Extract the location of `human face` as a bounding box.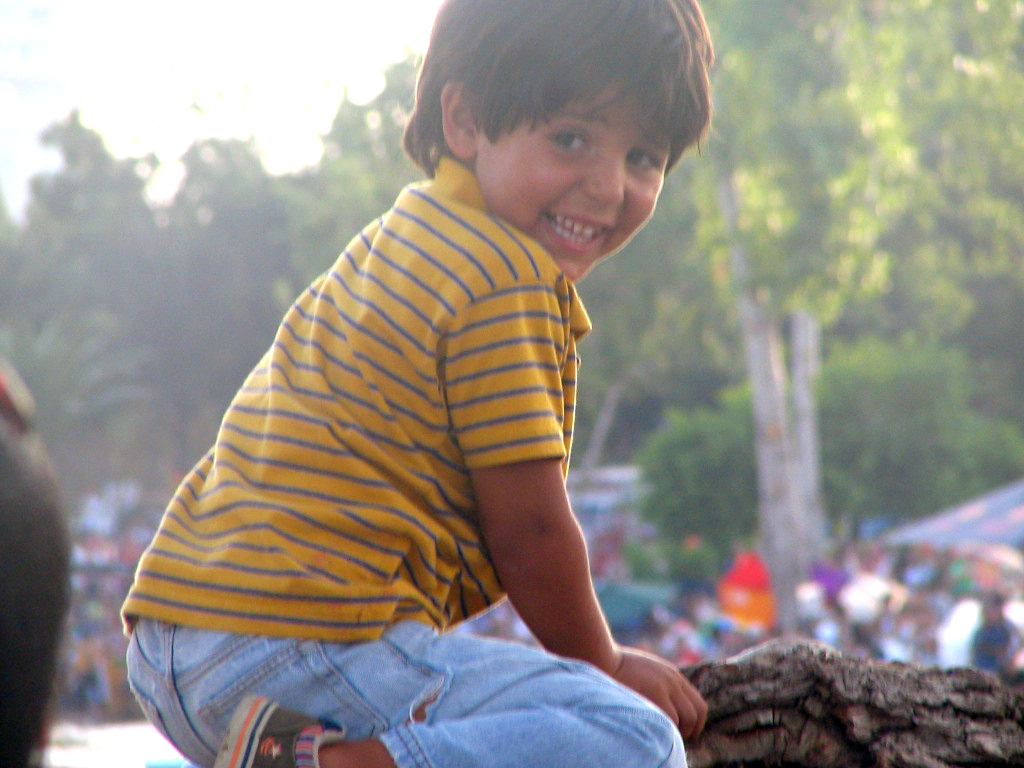
bbox=[475, 68, 672, 281].
